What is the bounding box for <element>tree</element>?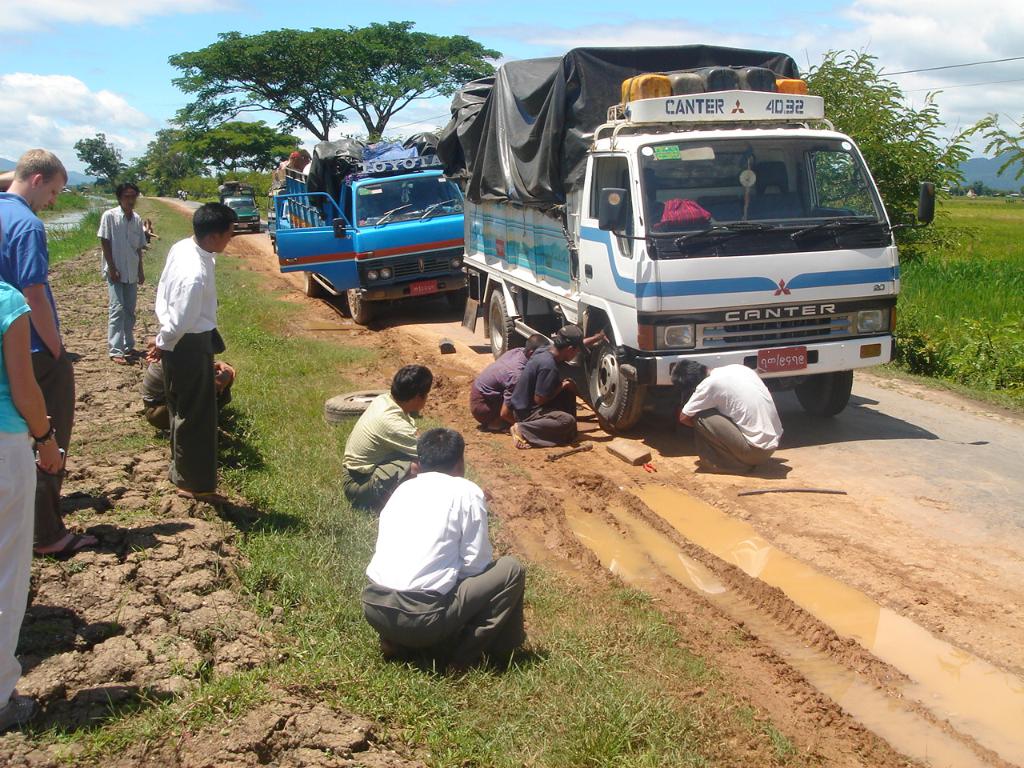
(left=803, top=47, right=995, bottom=248).
